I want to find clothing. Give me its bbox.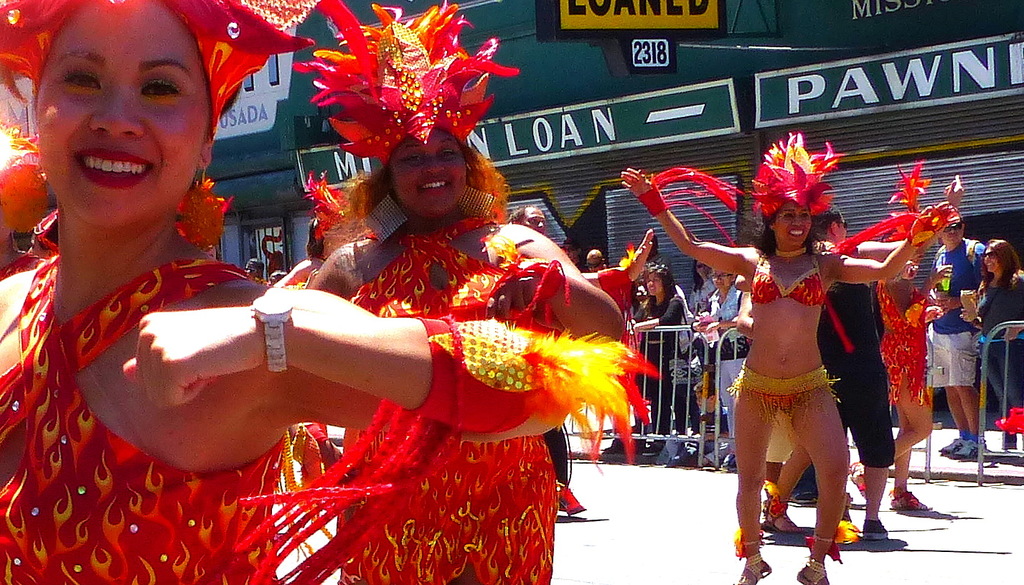
Rect(748, 248, 827, 308).
